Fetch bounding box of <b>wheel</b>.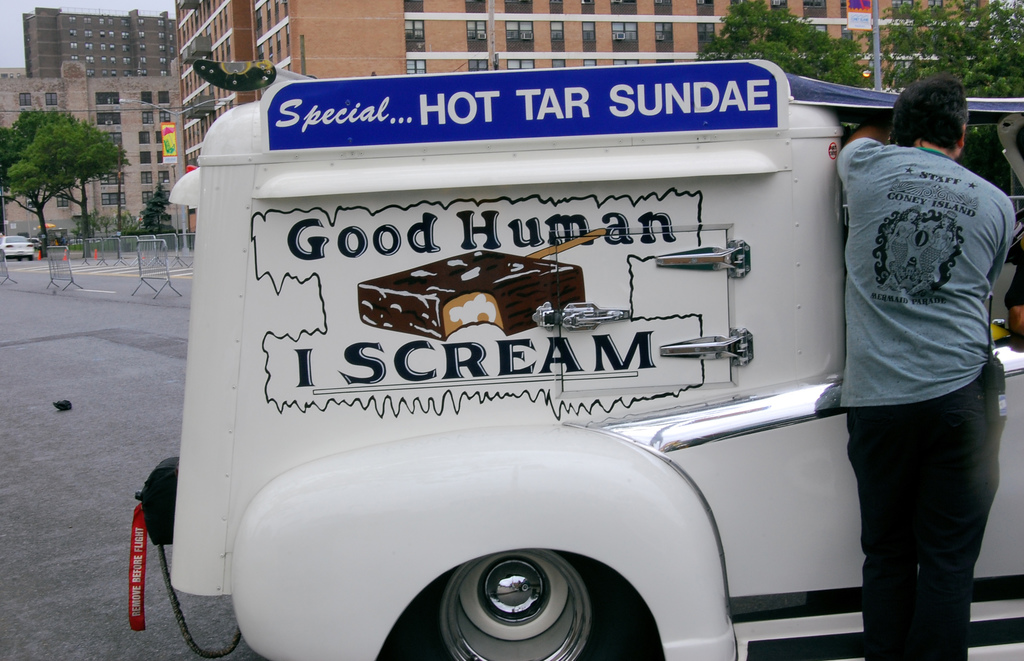
Bbox: left=376, top=551, right=656, bottom=660.
